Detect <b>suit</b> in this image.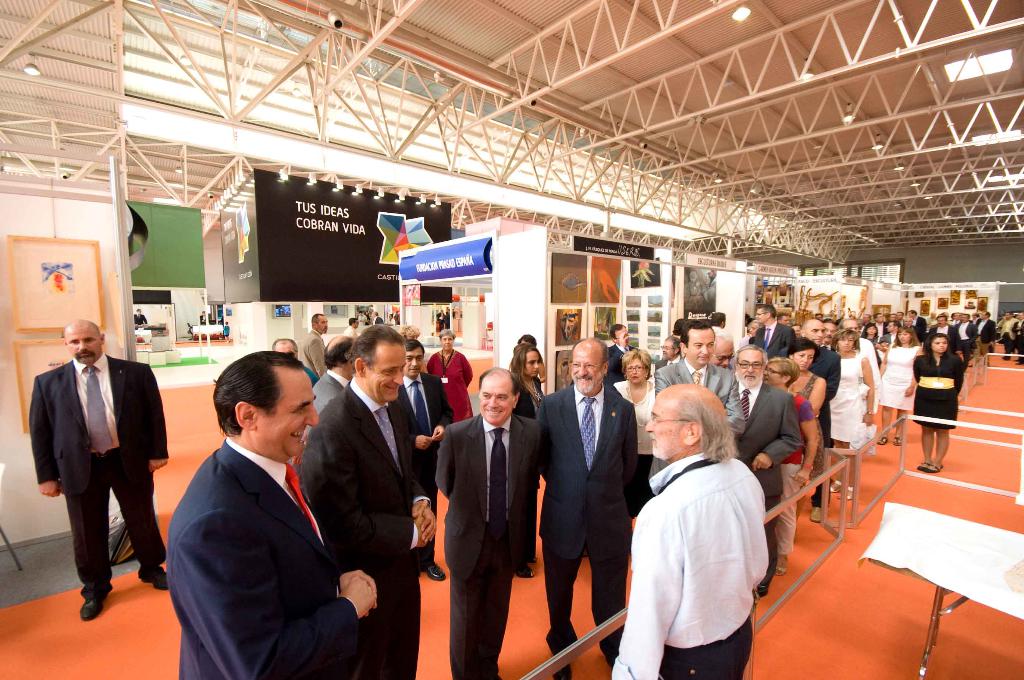
Detection: left=166, top=438, right=360, bottom=679.
